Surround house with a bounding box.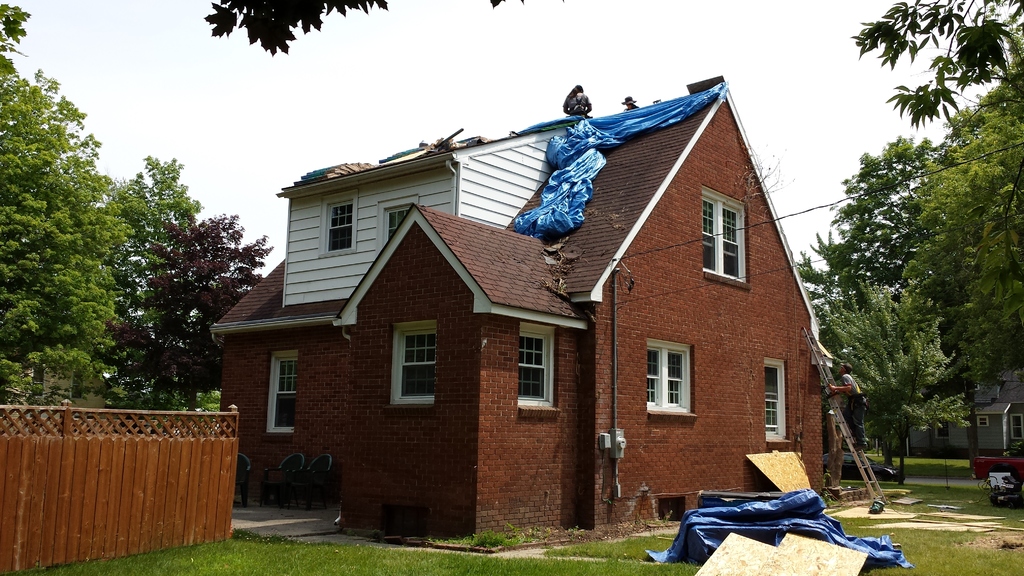
rect(899, 384, 1023, 454).
